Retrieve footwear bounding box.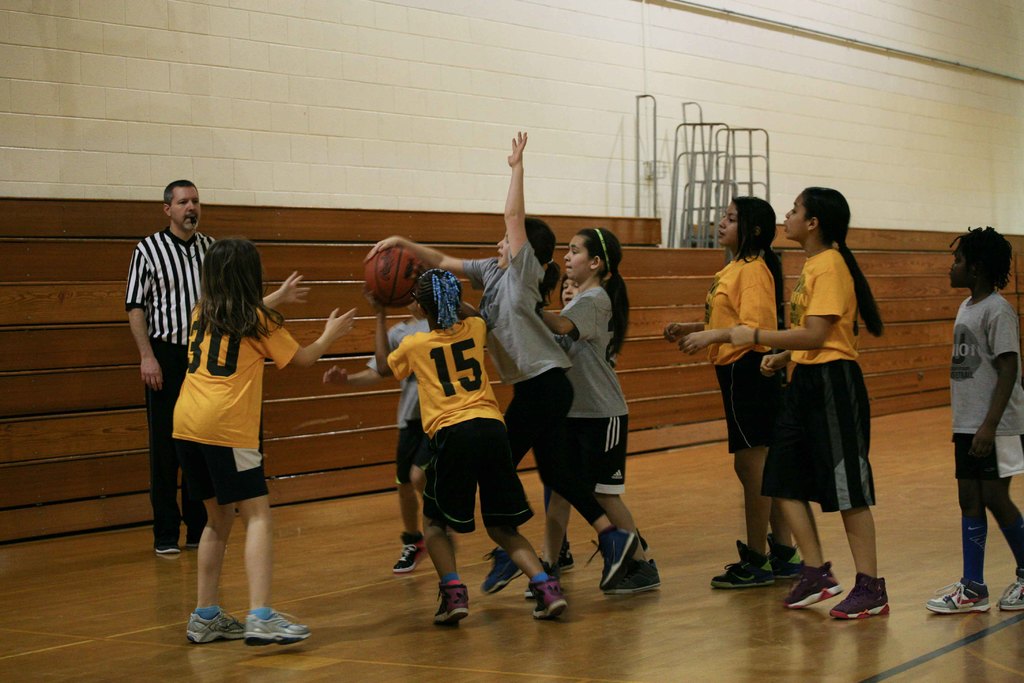
Bounding box: 600:558:663:596.
